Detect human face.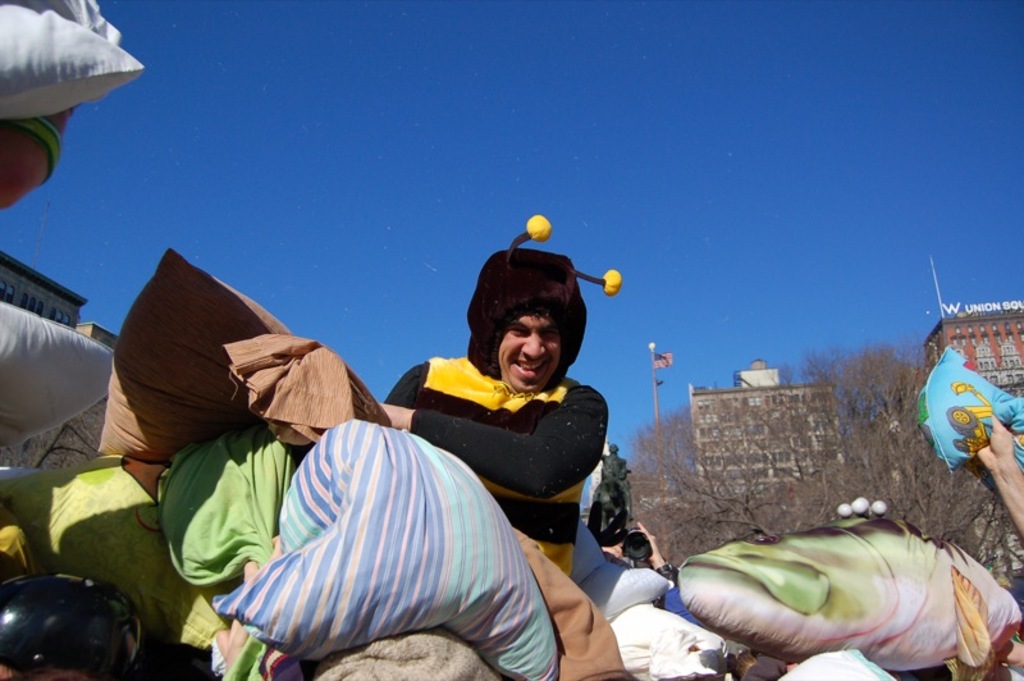
Detected at crop(498, 316, 561, 398).
